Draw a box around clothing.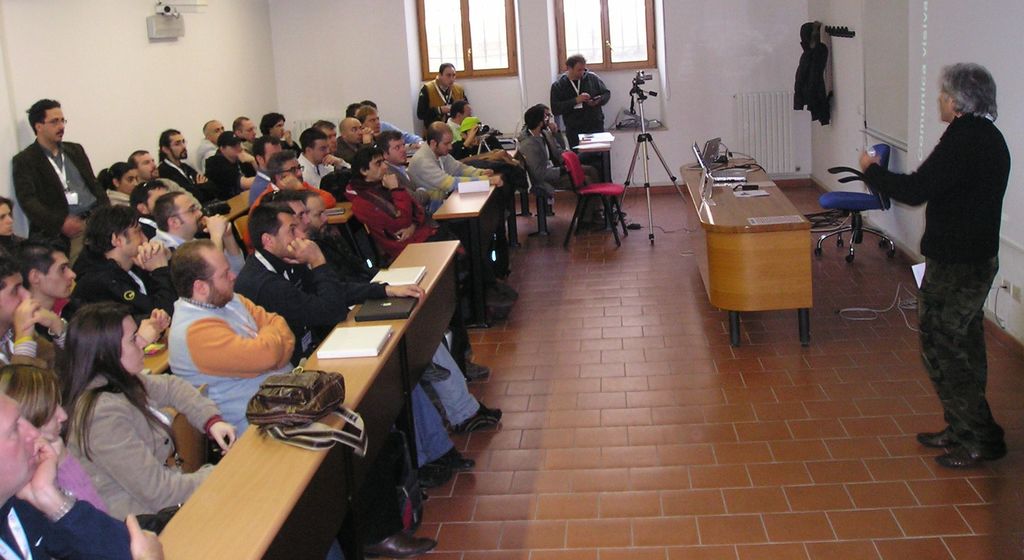
rect(81, 252, 145, 299).
